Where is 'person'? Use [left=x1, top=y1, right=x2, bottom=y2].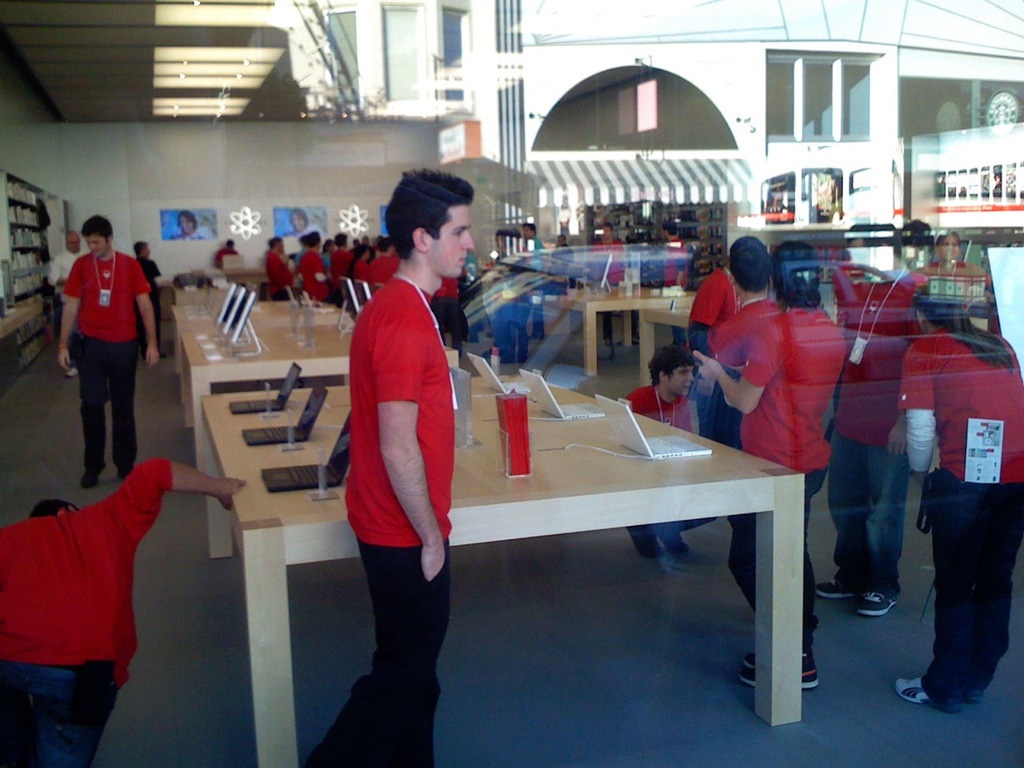
[left=164, top=208, right=216, bottom=238].
